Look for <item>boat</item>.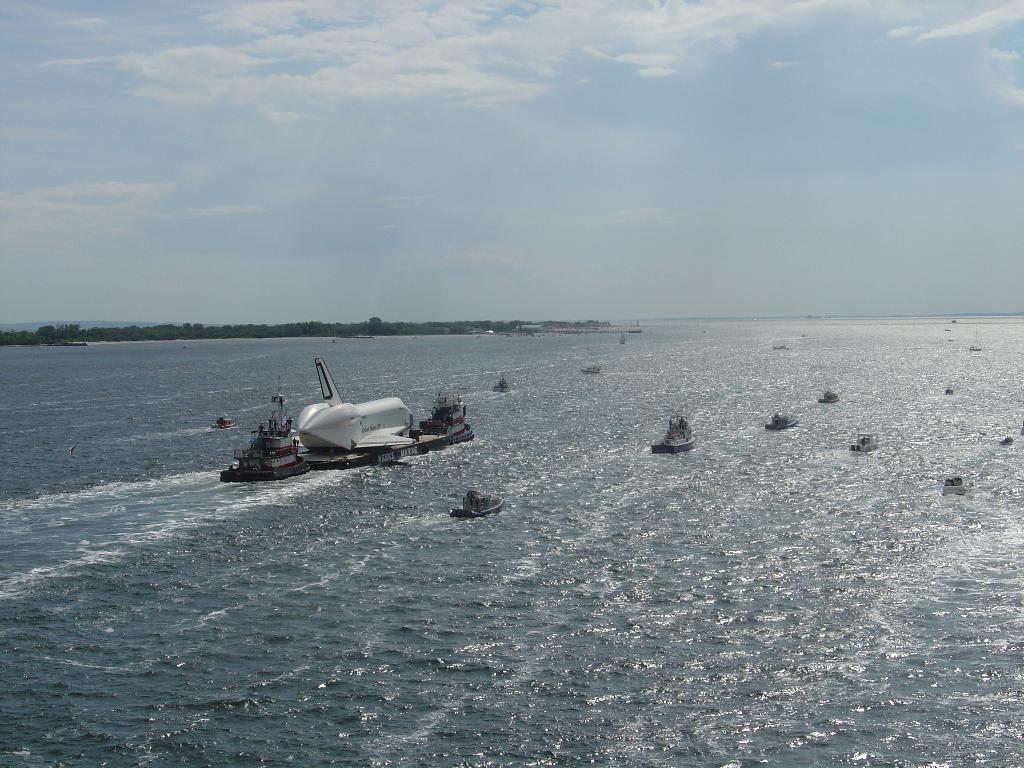
Found: {"left": 620, "top": 331, "right": 630, "bottom": 347}.
